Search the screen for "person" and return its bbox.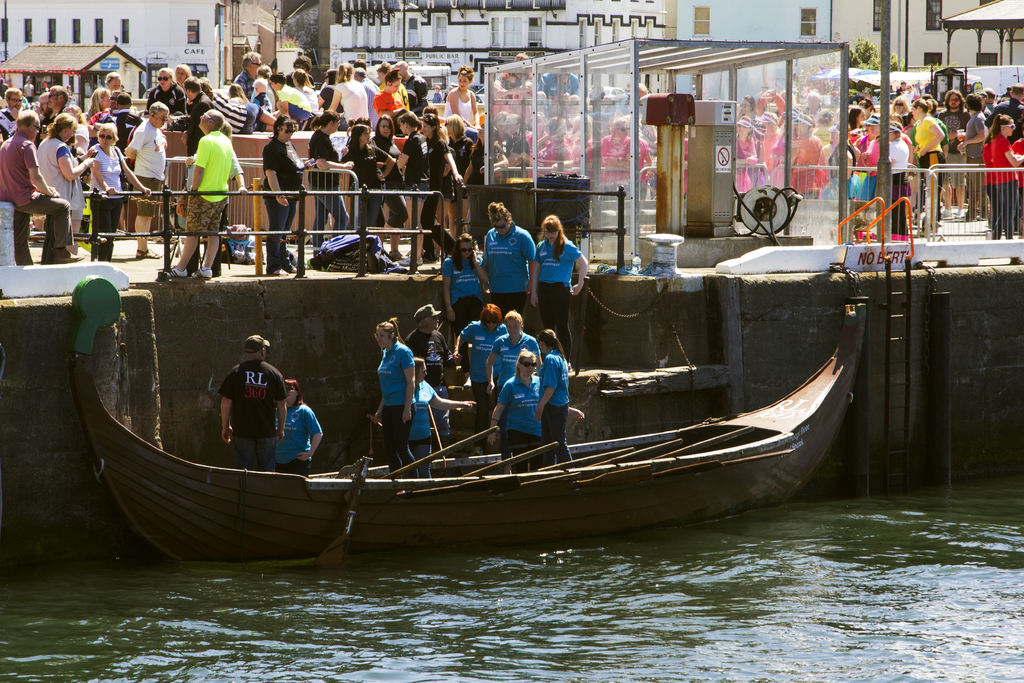
Found: {"x1": 445, "y1": 63, "x2": 479, "y2": 138}.
